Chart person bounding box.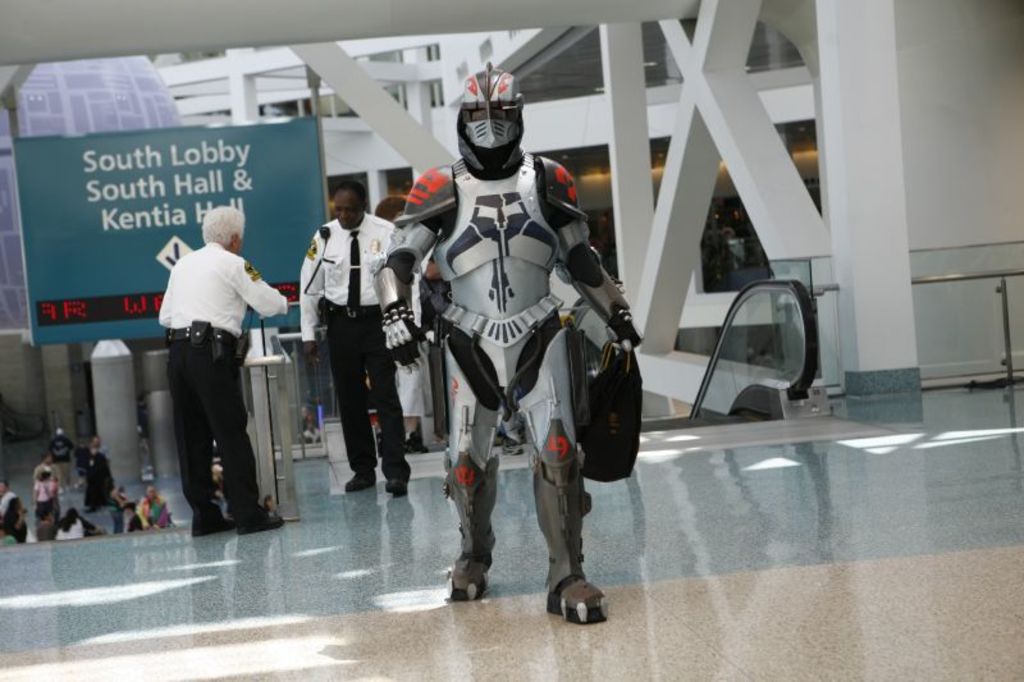
Charted: <box>123,480,177,519</box>.
